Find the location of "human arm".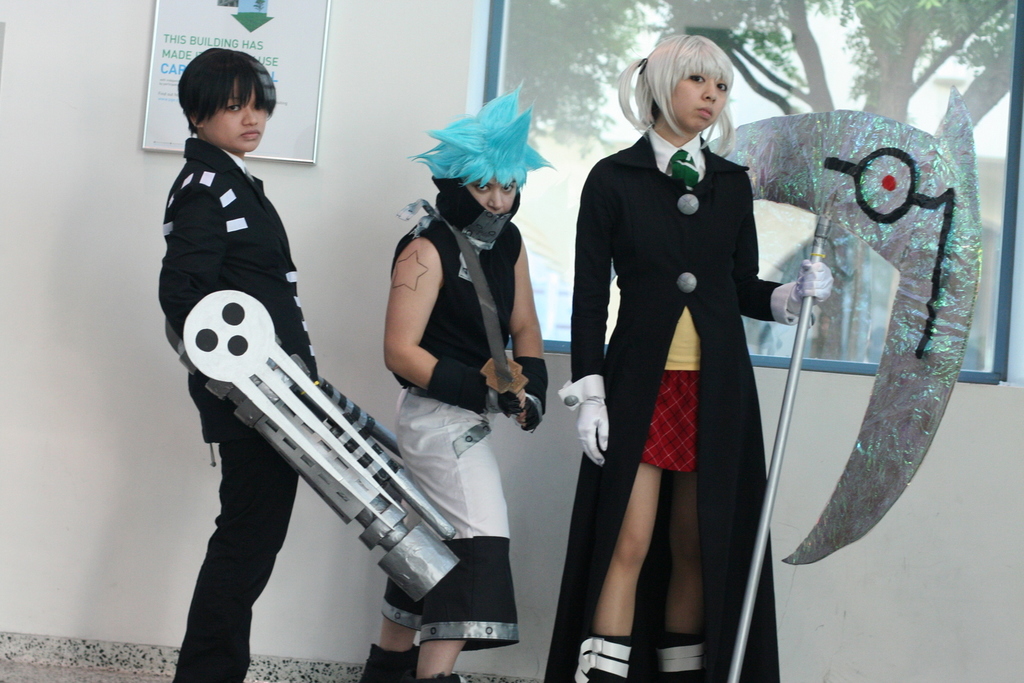
Location: x1=364 y1=207 x2=476 y2=415.
